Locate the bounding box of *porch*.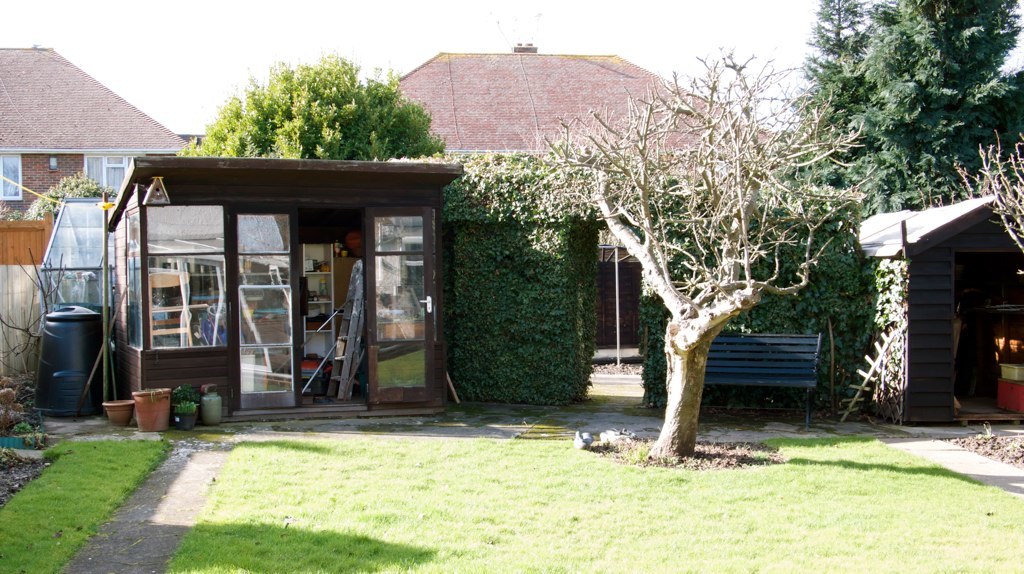
Bounding box: box(91, 158, 382, 441).
